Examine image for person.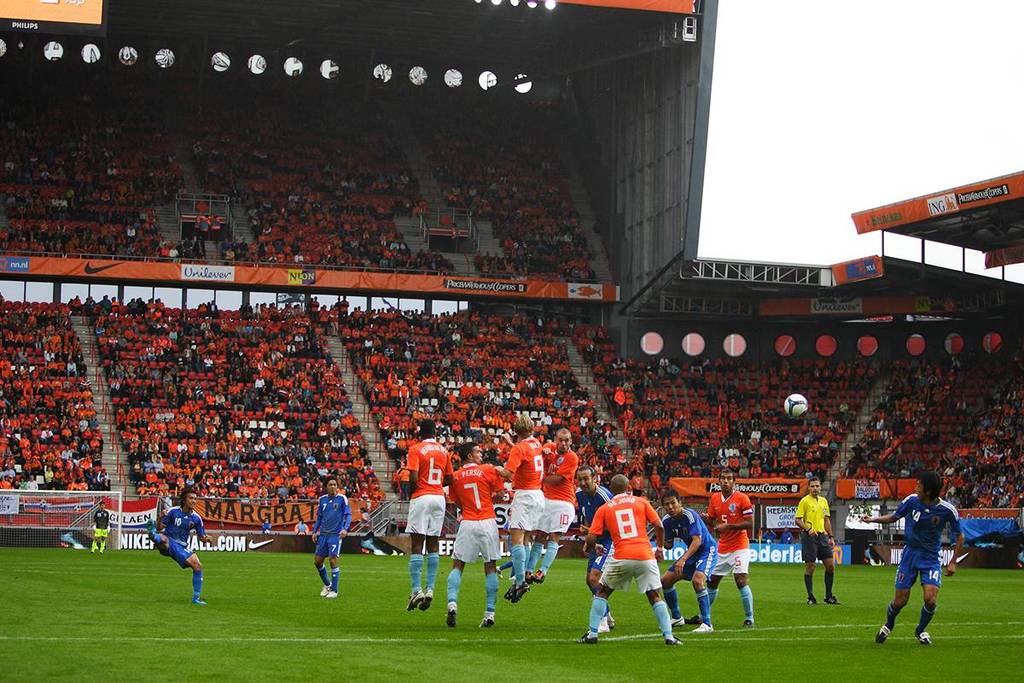
Examination result: 644, 394, 652, 407.
